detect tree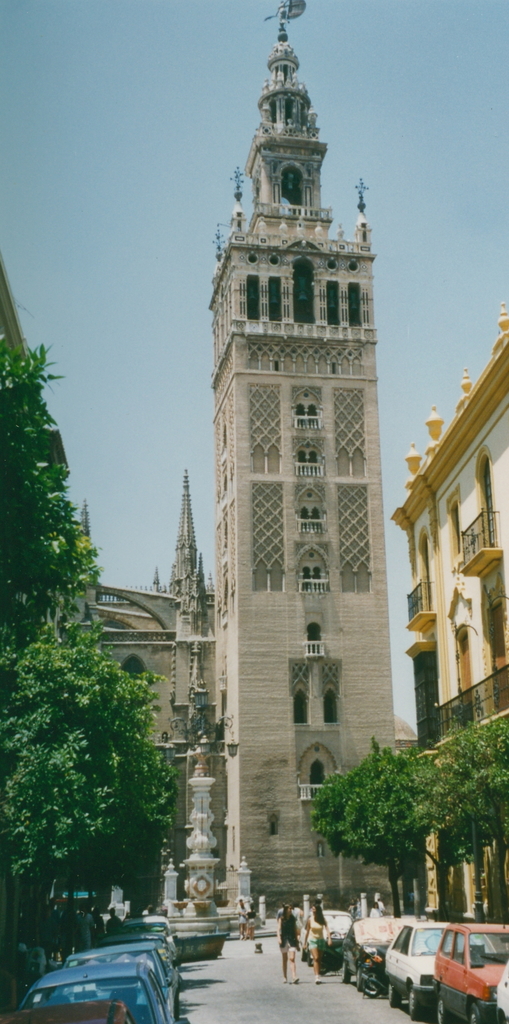
Rect(0, 340, 176, 1023)
